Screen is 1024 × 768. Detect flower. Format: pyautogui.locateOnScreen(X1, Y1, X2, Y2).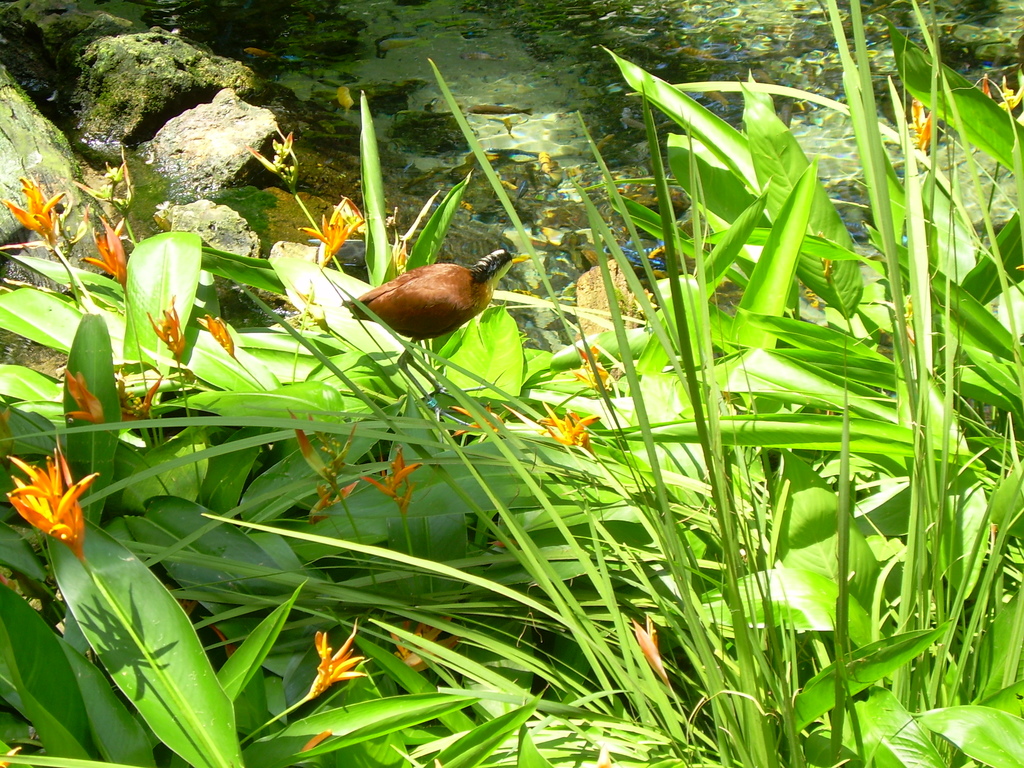
pyautogui.locateOnScreen(289, 416, 357, 519).
